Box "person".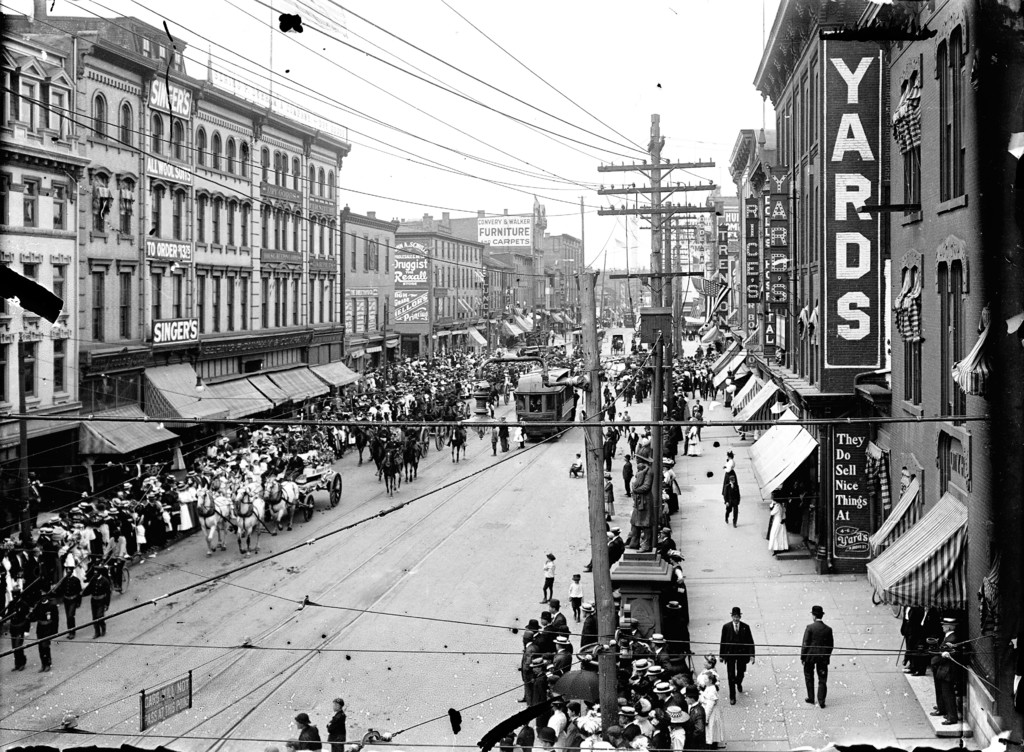
select_region(95, 526, 130, 593).
